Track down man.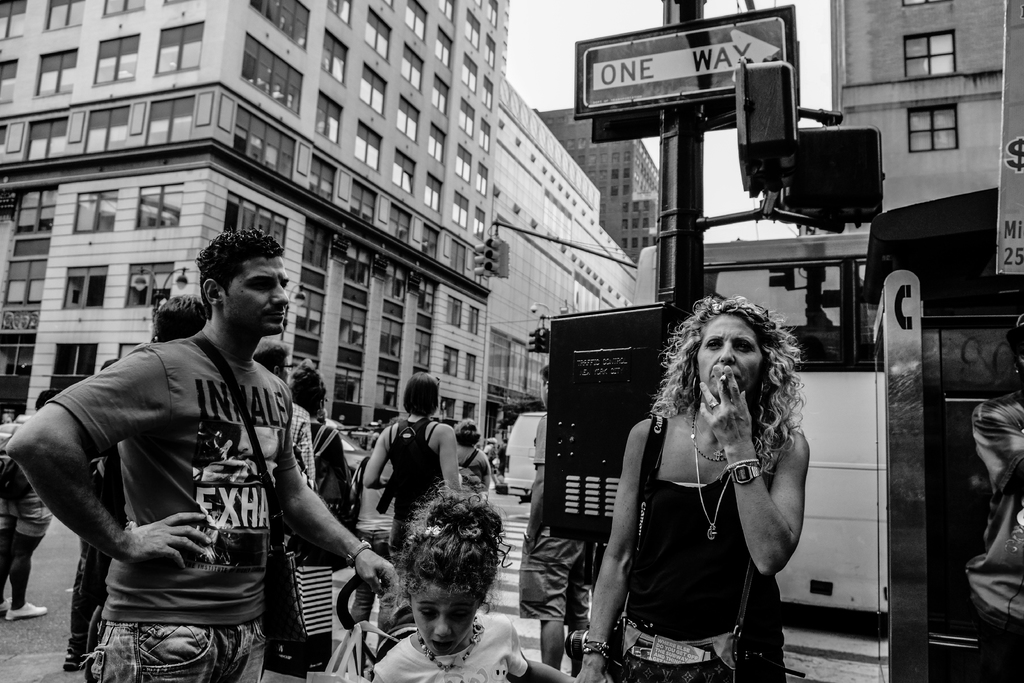
Tracked to [left=513, top=368, right=600, bottom=672].
